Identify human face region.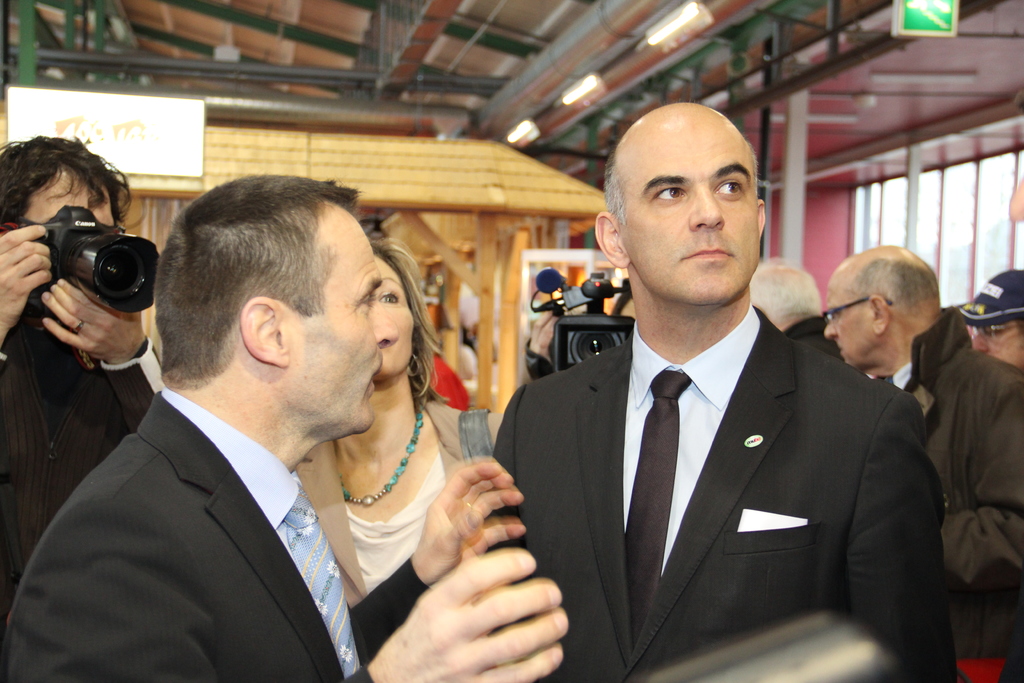
Region: {"left": 24, "top": 174, "right": 119, "bottom": 227}.
